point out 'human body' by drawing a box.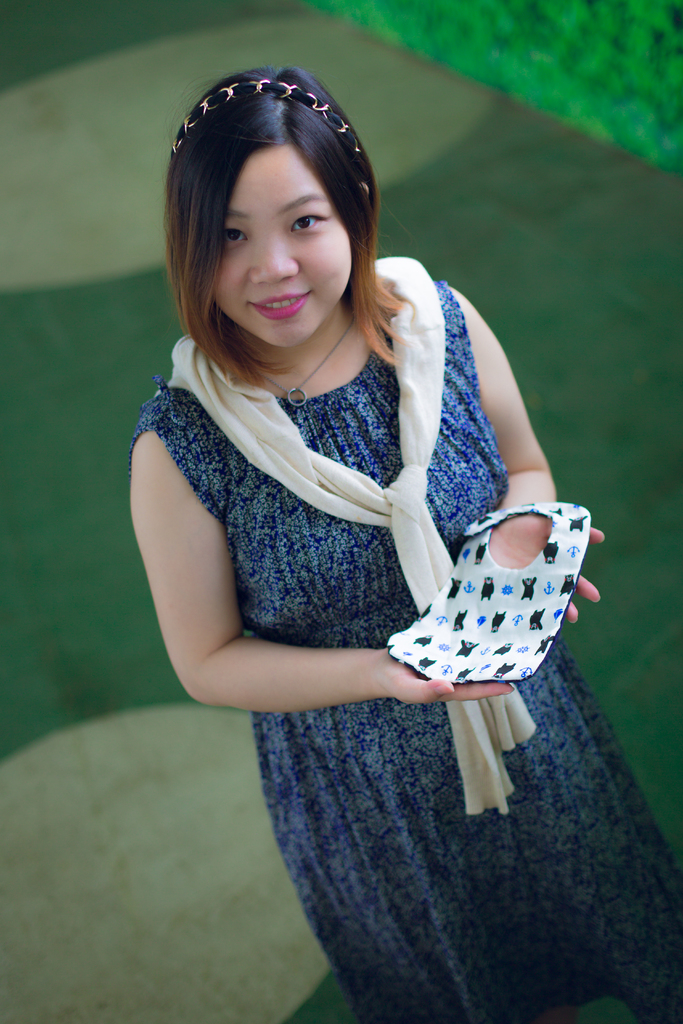
<region>128, 0, 585, 1023</region>.
